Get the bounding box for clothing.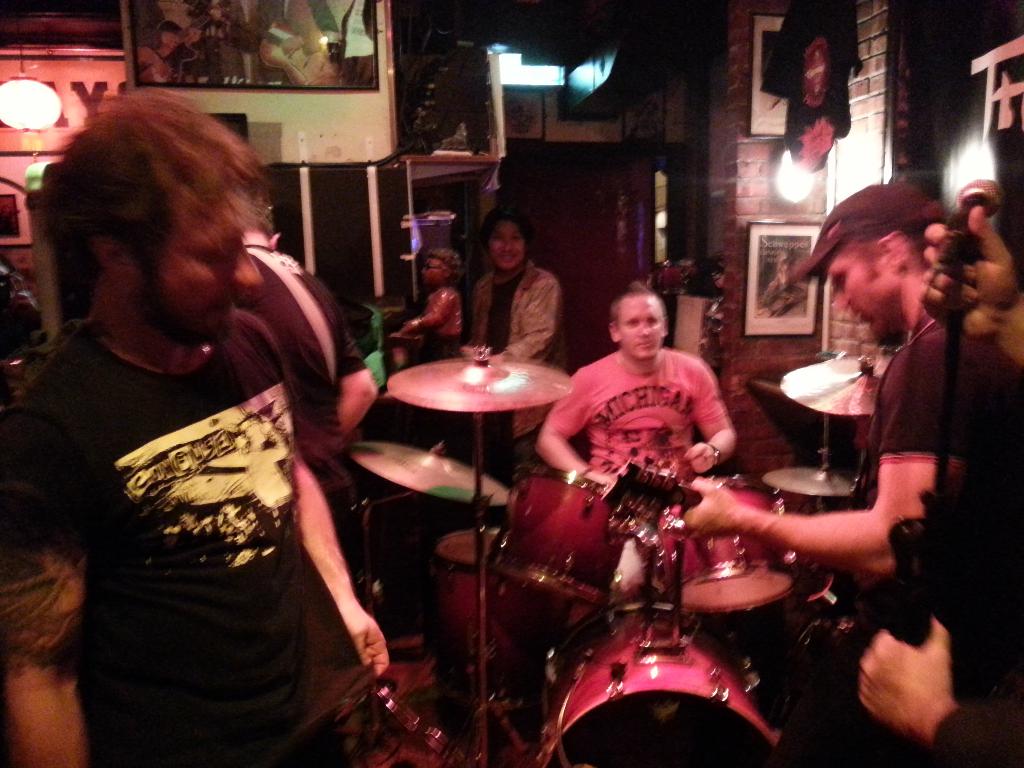
(left=547, top=352, right=731, bottom=479).
